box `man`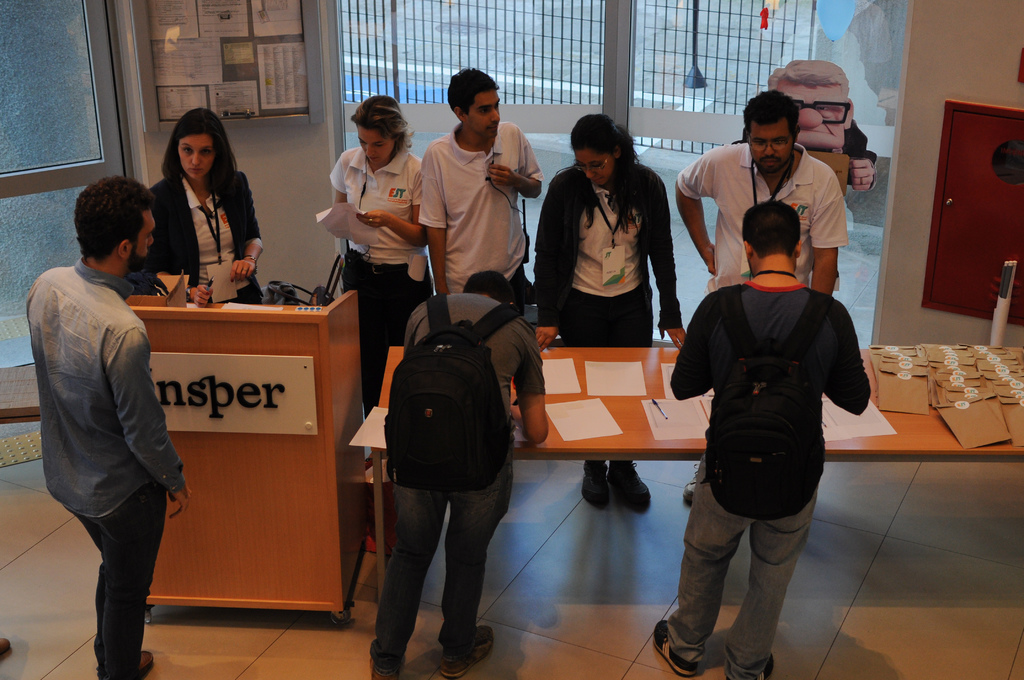
x1=26 y1=163 x2=193 y2=679
